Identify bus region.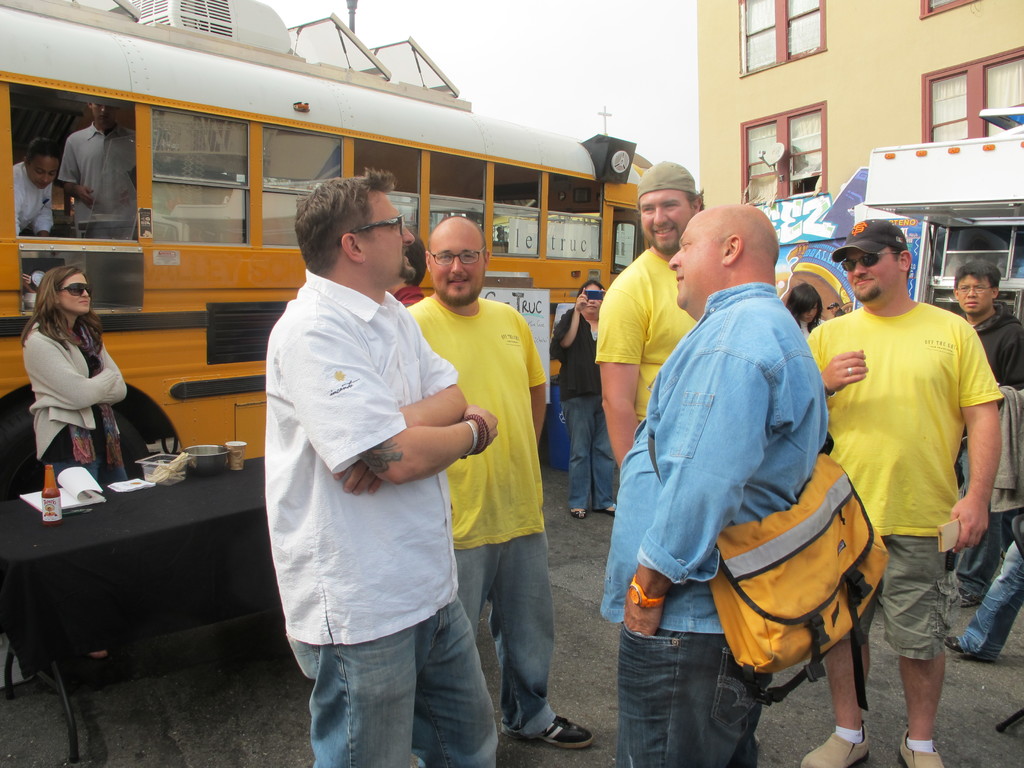
Region: x1=0 y1=0 x2=650 y2=495.
